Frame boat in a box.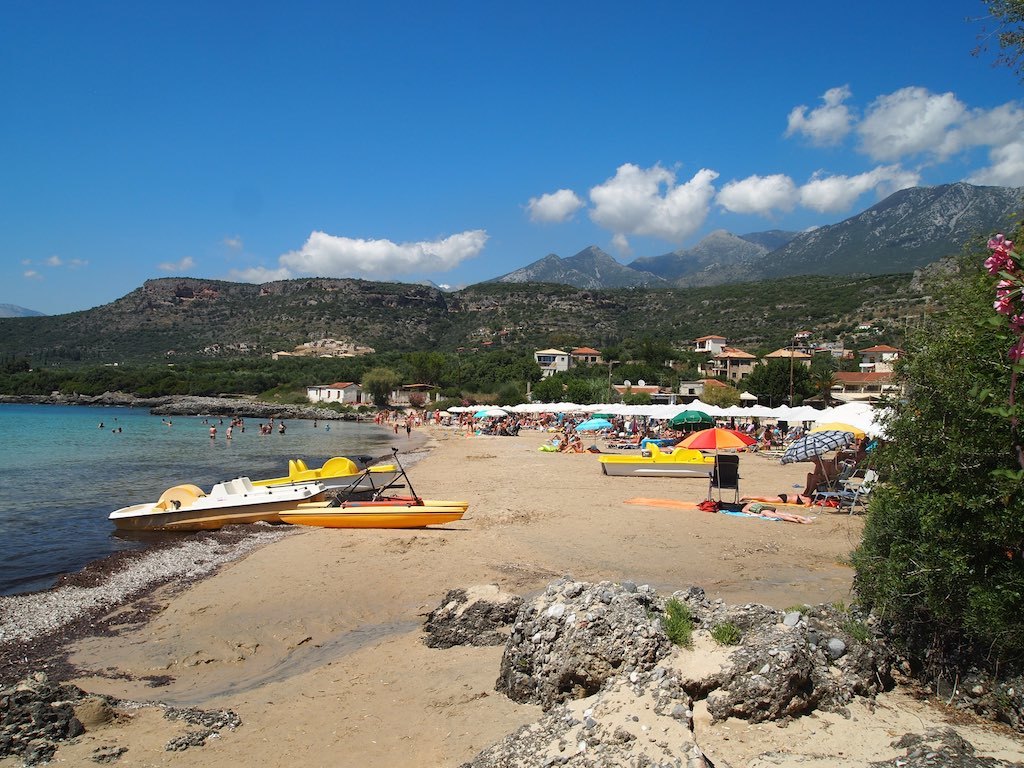
598 441 717 484.
